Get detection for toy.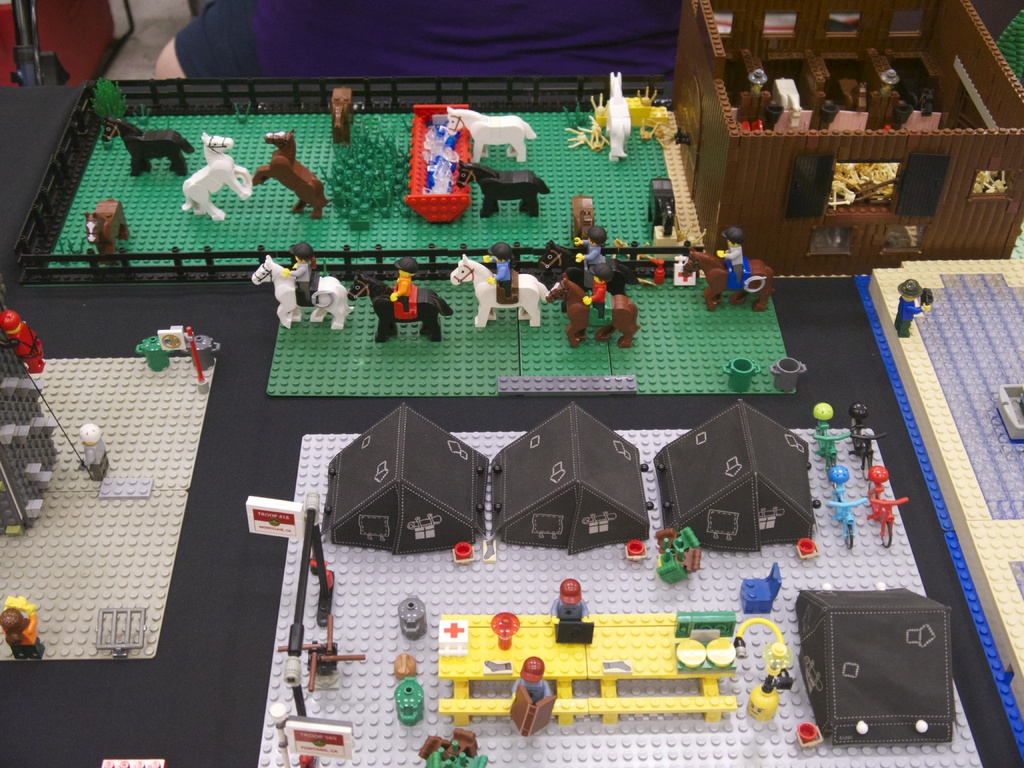
Detection: box=[586, 263, 616, 315].
